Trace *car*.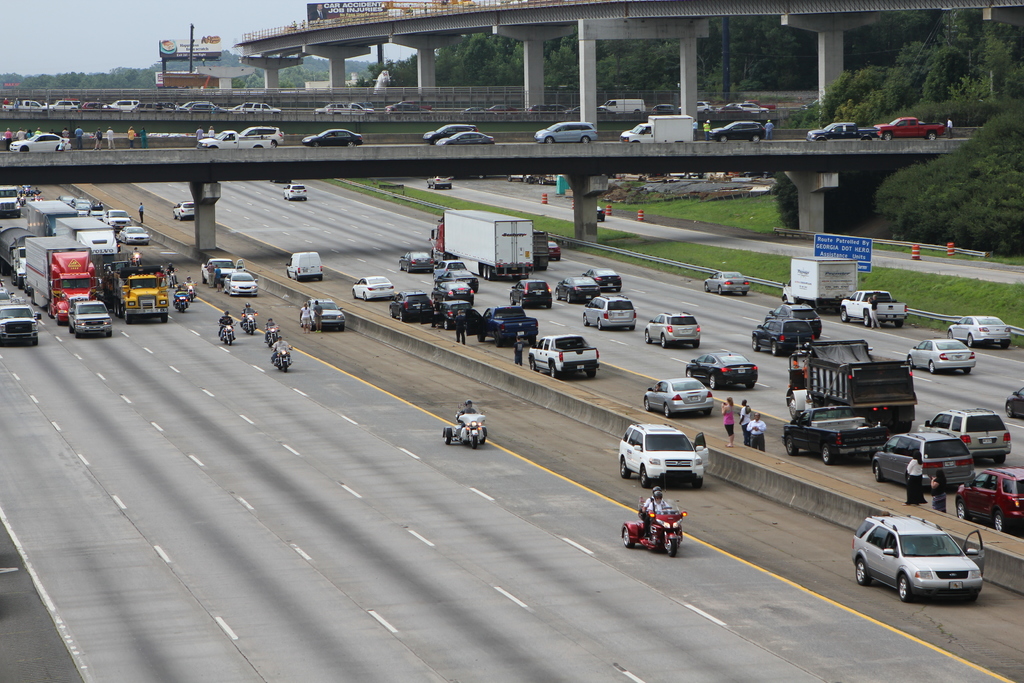
Traced to 353, 280, 394, 304.
